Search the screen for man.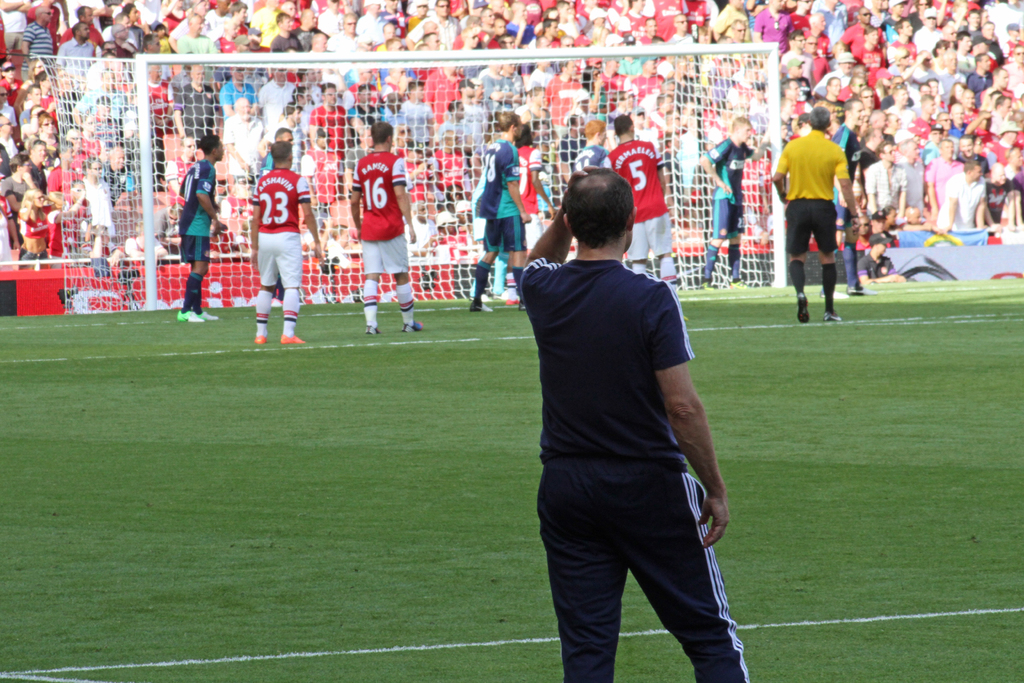
Found at 248 142 330 347.
